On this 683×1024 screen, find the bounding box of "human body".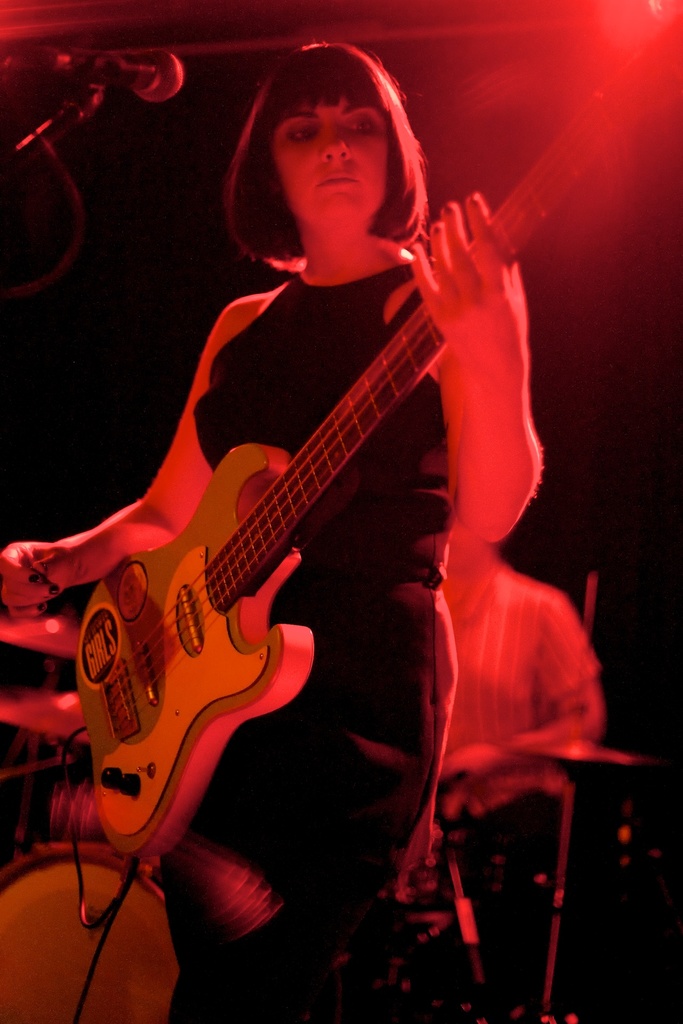
Bounding box: box=[58, 20, 536, 969].
